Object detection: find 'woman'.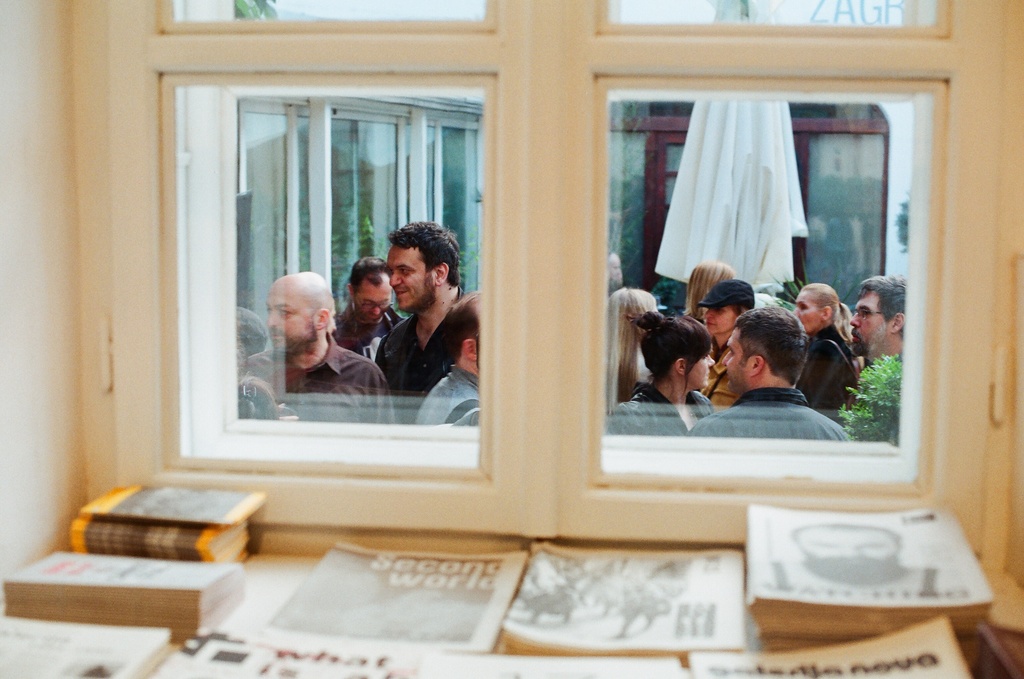
{"left": 698, "top": 276, "right": 754, "bottom": 413}.
